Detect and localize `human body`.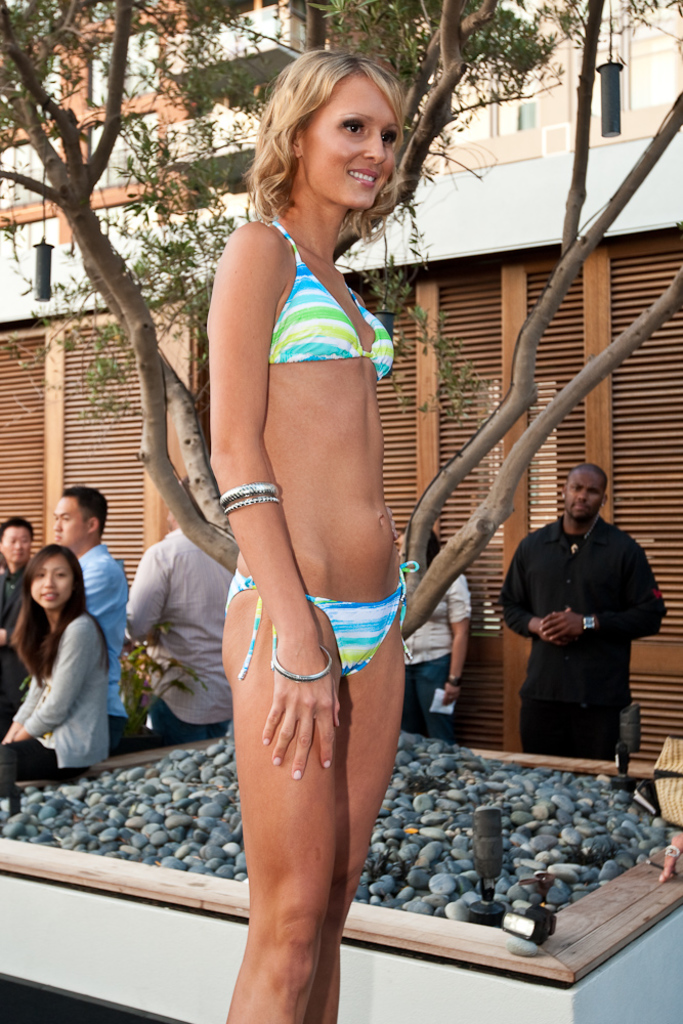
Localized at select_region(55, 481, 134, 750).
